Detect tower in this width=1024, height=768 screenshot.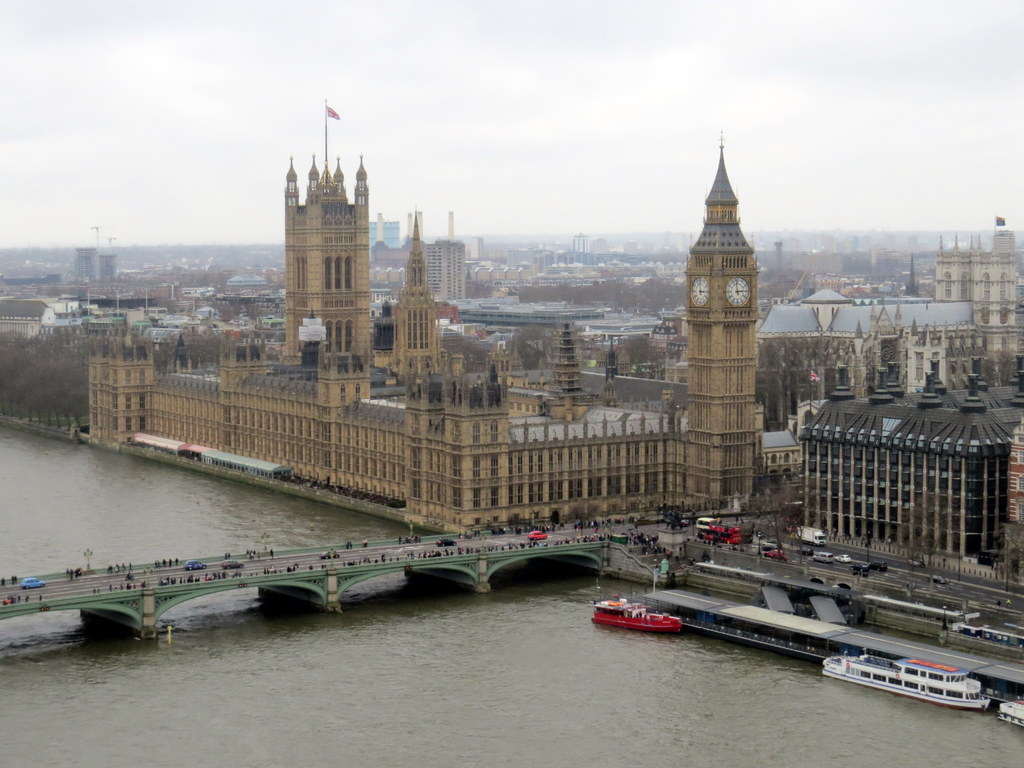
Detection: (x1=685, y1=138, x2=765, y2=503).
